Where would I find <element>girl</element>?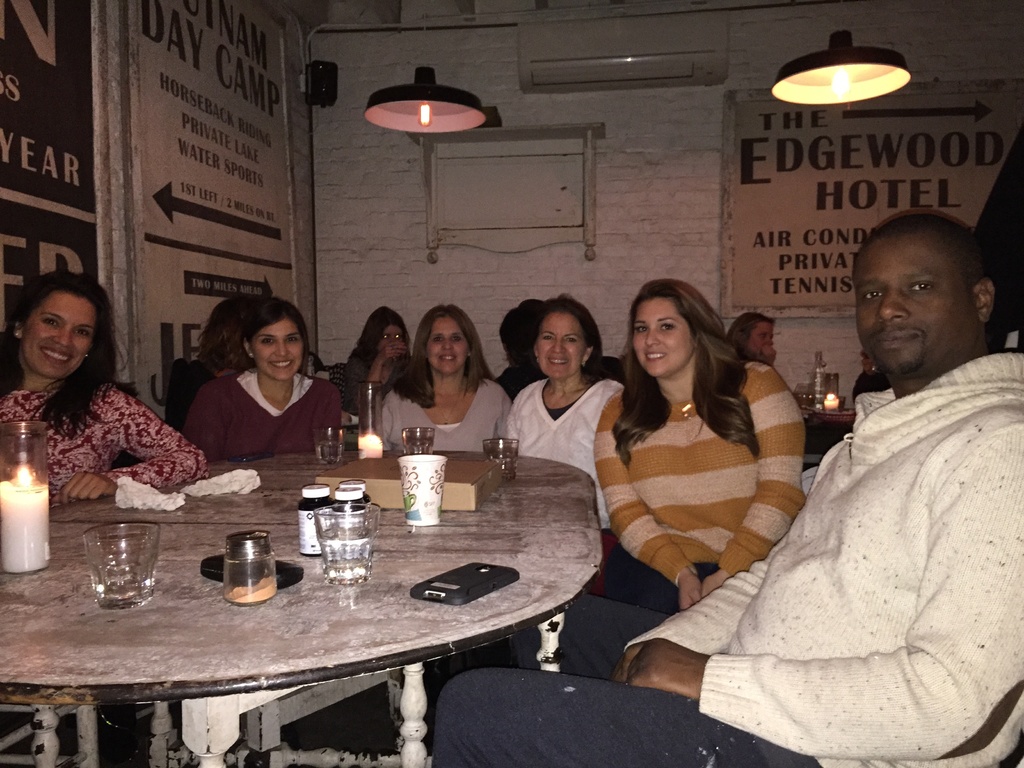
At [x1=0, y1=274, x2=211, y2=508].
